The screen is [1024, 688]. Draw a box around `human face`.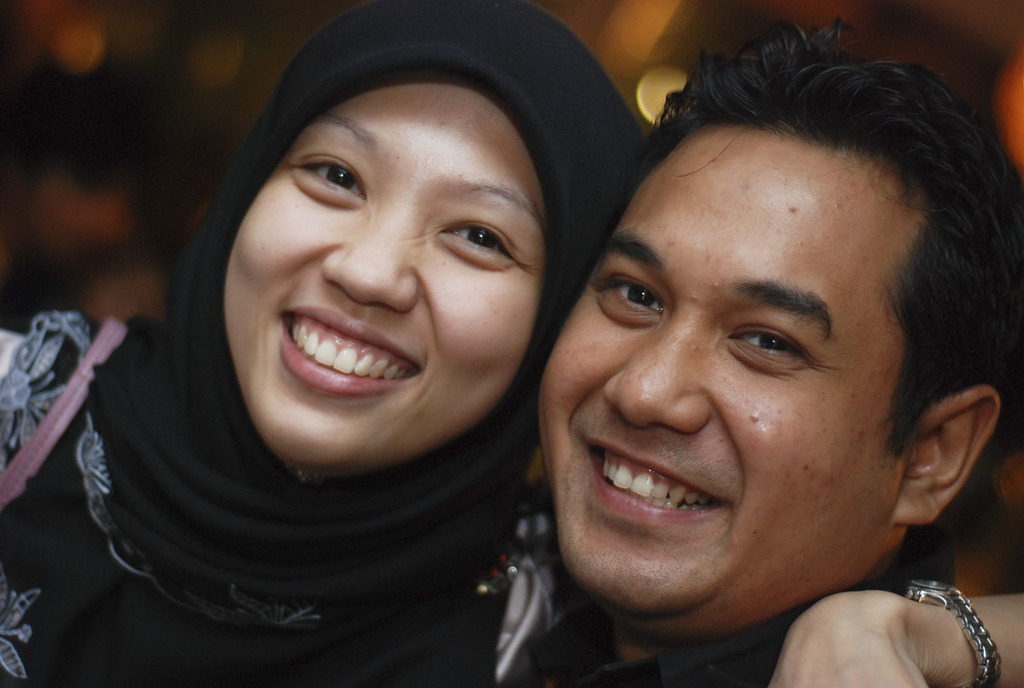
{"x1": 224, "y1": 70, "x2": 532, "y2": 471}.
